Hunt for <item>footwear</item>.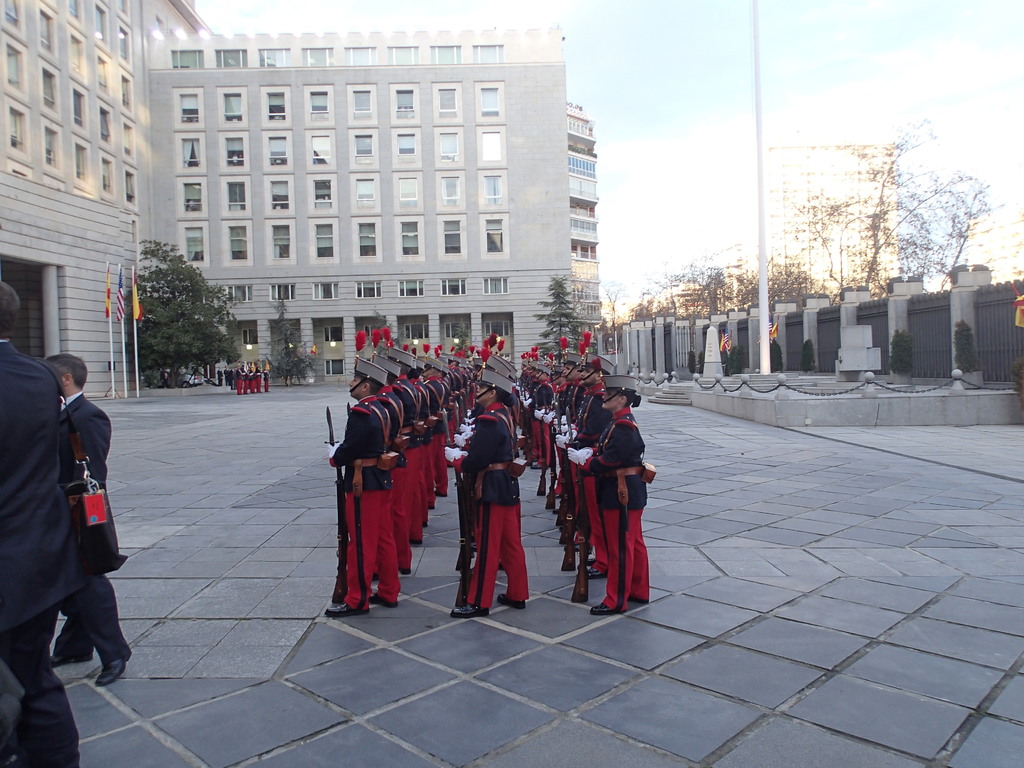
Hunted down at bbox=(495, 591, 527, 611).
